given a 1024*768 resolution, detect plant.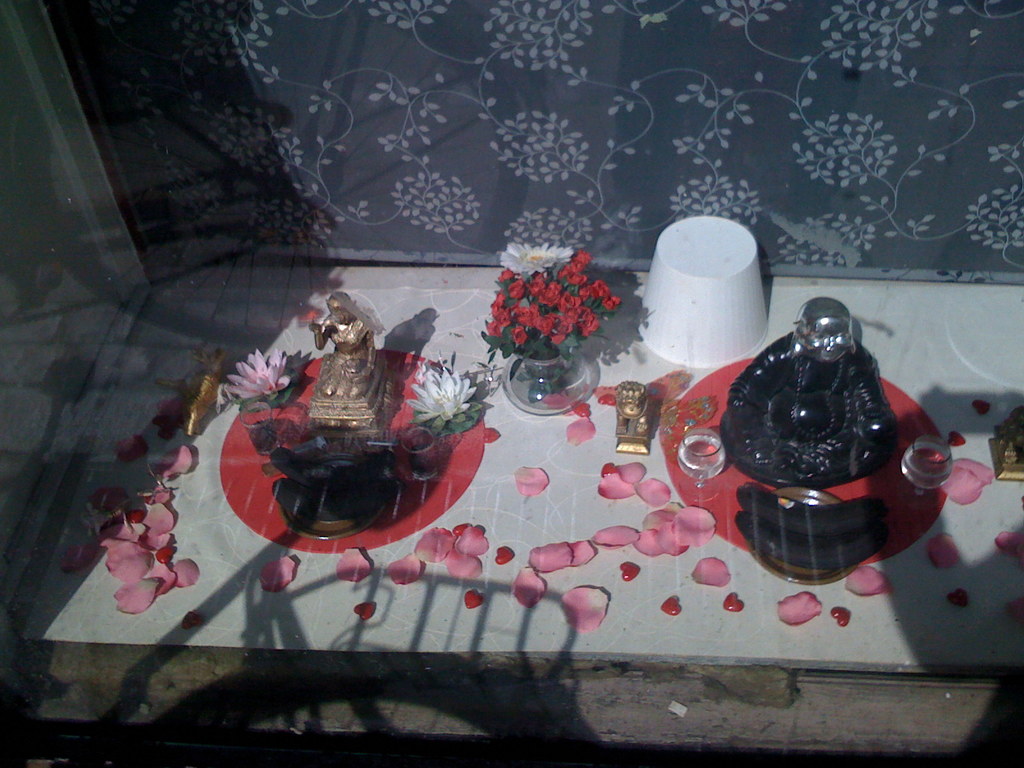
x1=478, y1=240, x2=616, y2=403.
